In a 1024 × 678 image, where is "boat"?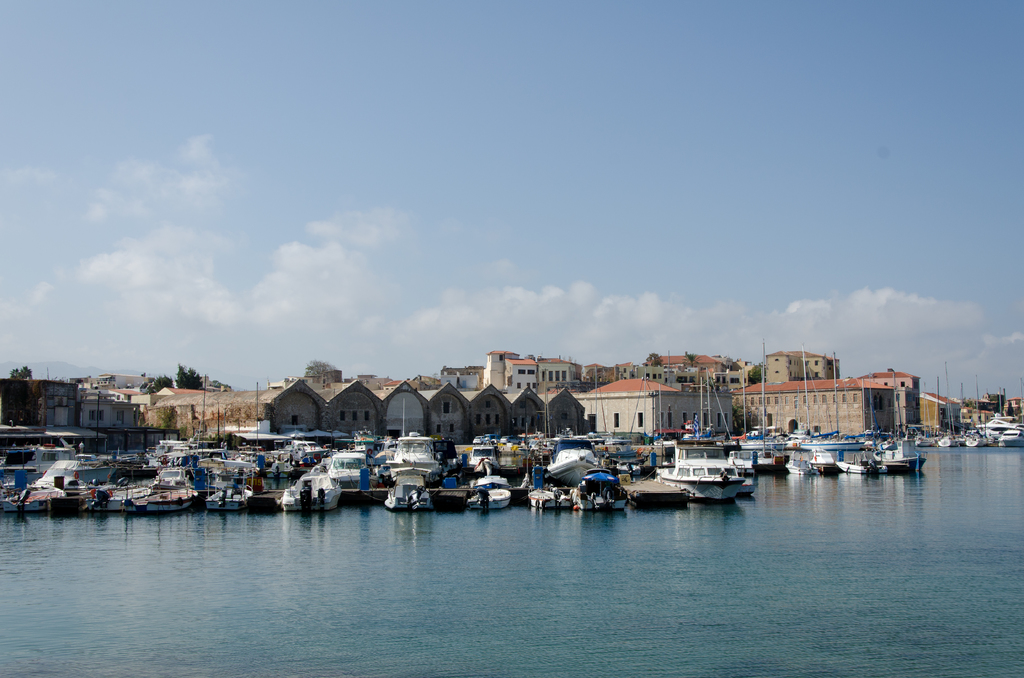
bbox(152, 439, 175, 458).
